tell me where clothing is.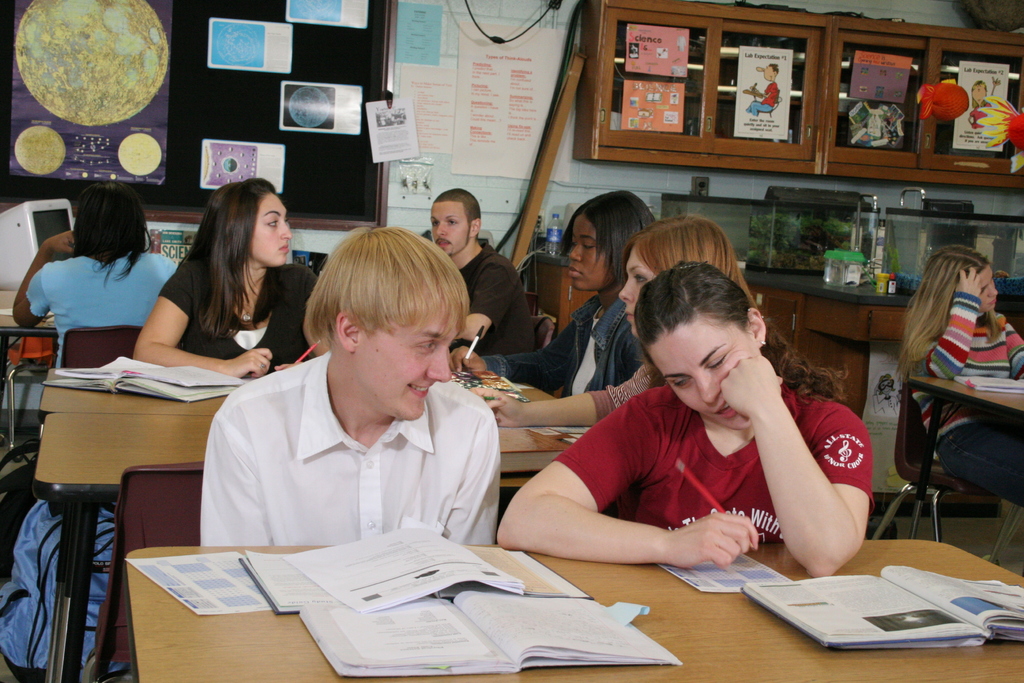
clothing is at (x1=19, y1=249, x2=178, y2=372).
